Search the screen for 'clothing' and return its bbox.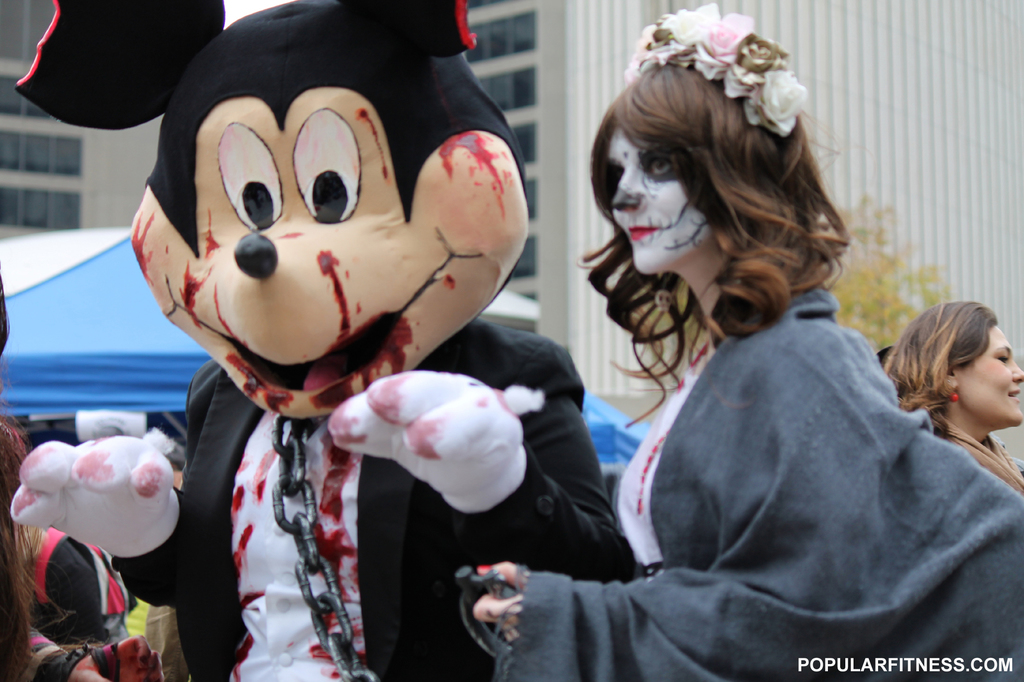
Found: [x1=13, y1=527, x2=162, y2=646].
